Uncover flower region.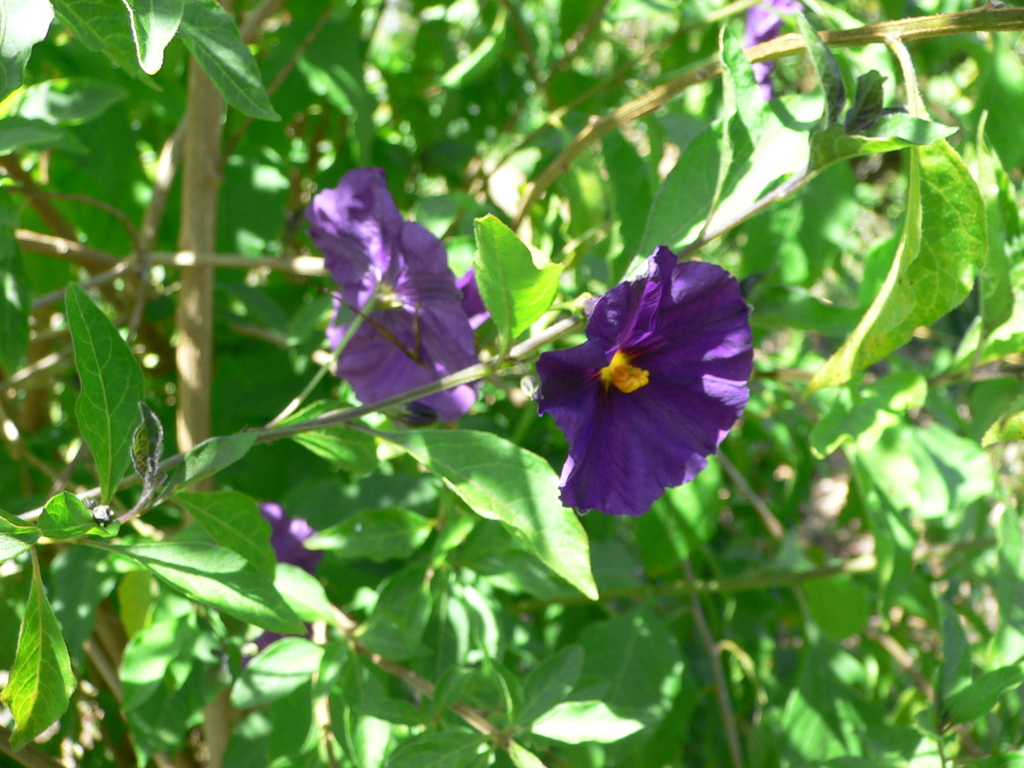
Uncovered: [520,241,756,521].
